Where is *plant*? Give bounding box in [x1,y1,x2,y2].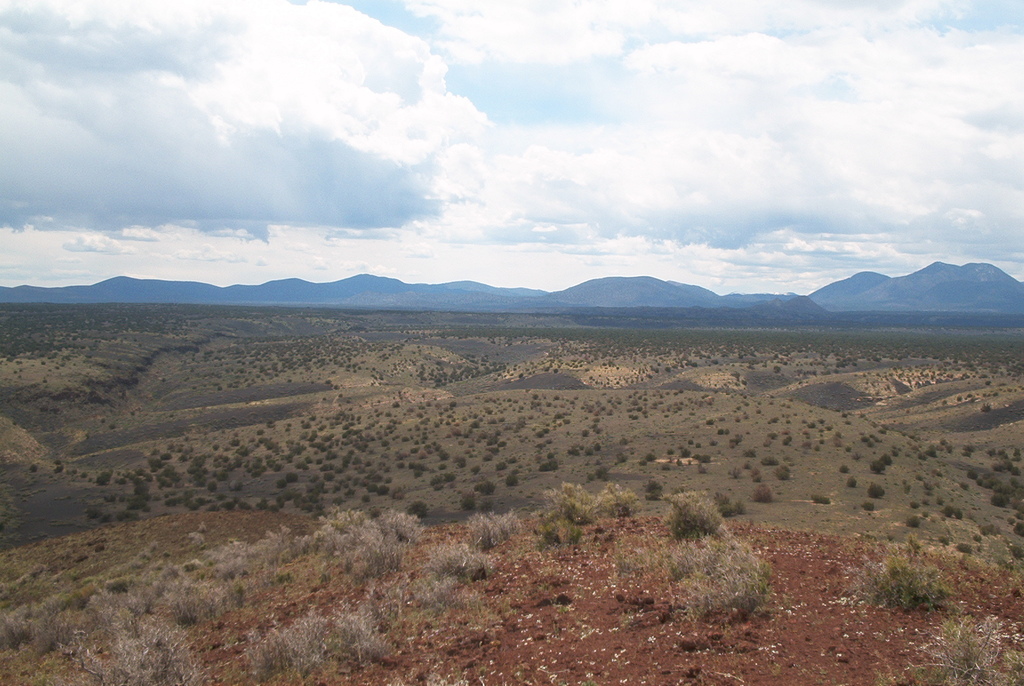
[659,493,725,543].
